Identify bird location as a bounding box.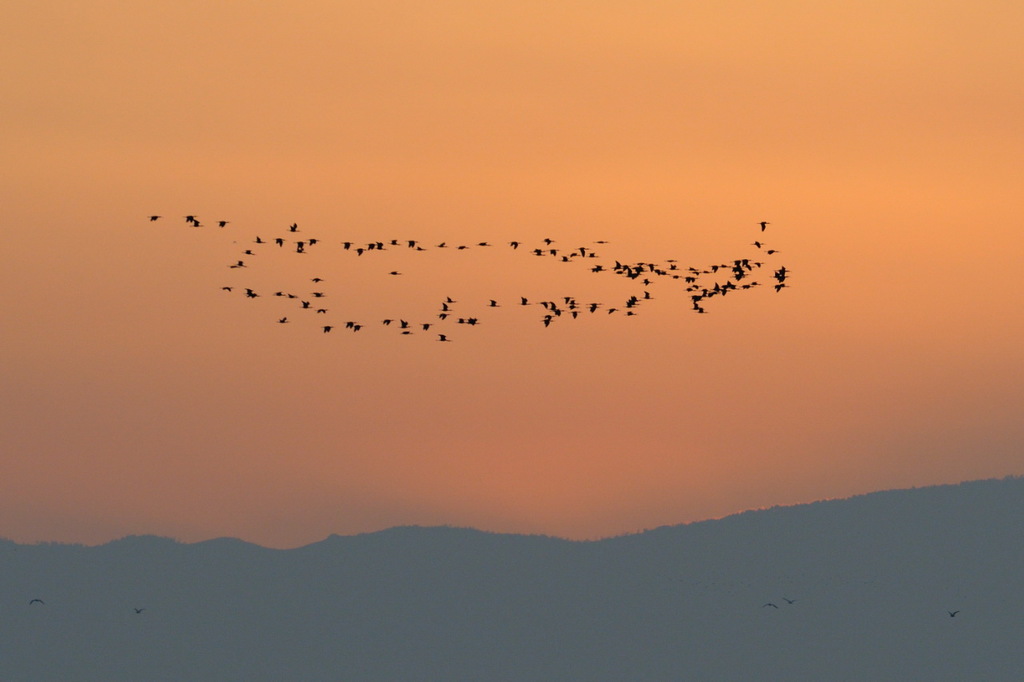
x1=342, y1=319, x2=358, y2=329.
